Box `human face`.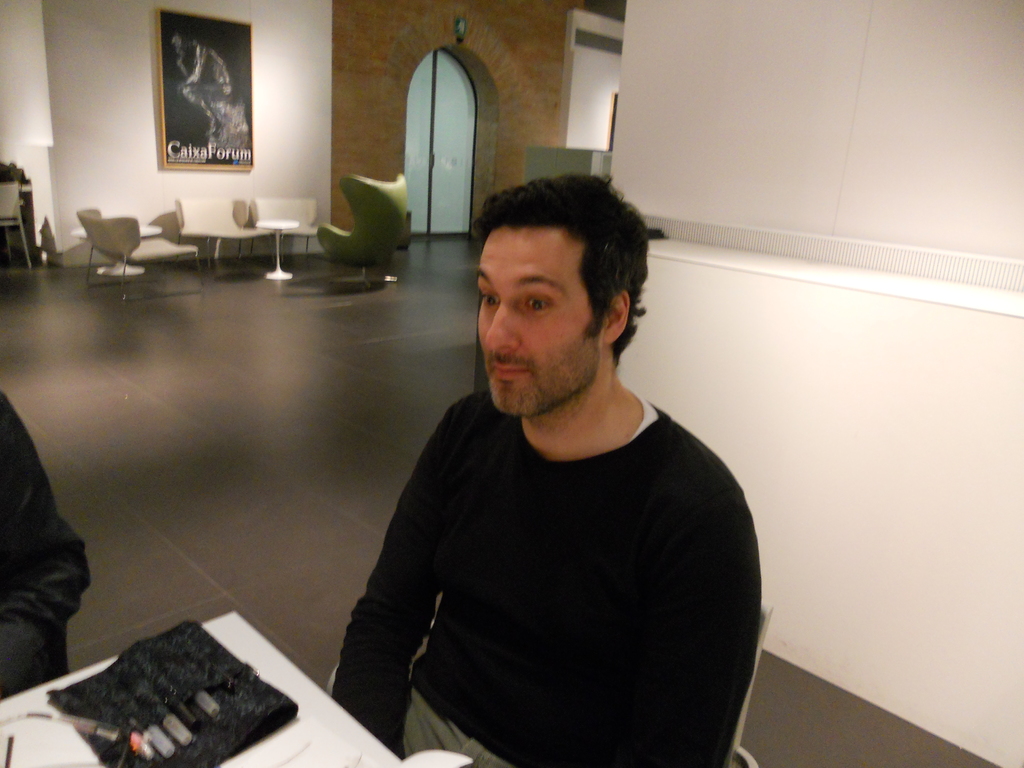
(left=473, top=225, right=598, bottom=424).
